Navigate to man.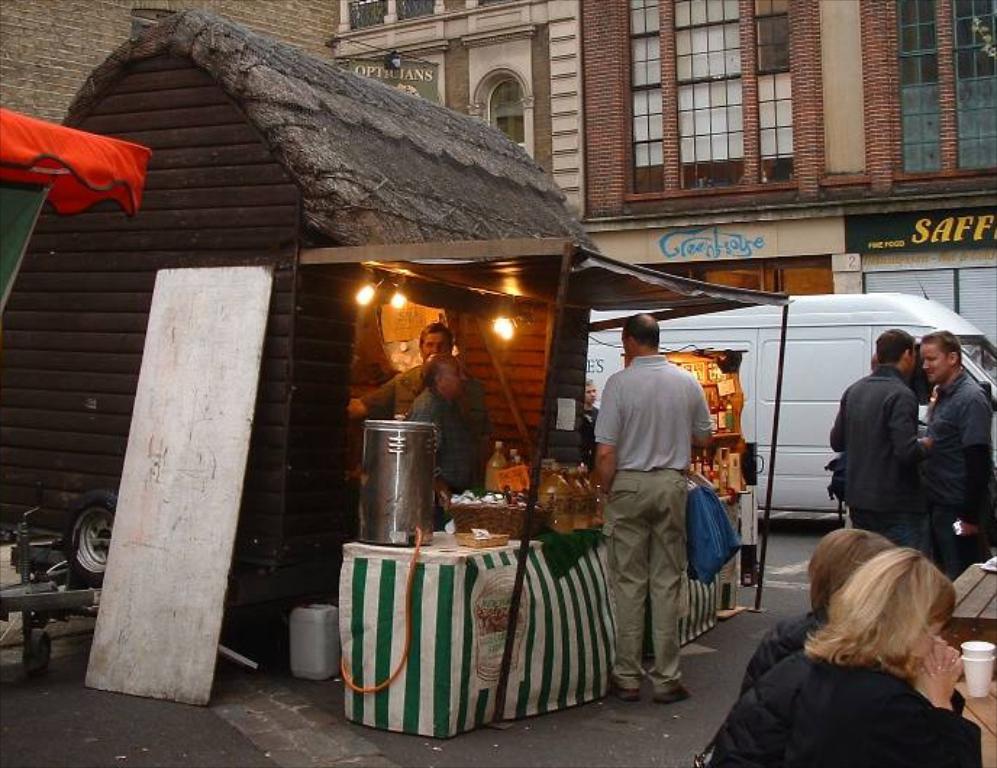
Navigation target: (x1=414, y1=351, x2=480, y2=520).
